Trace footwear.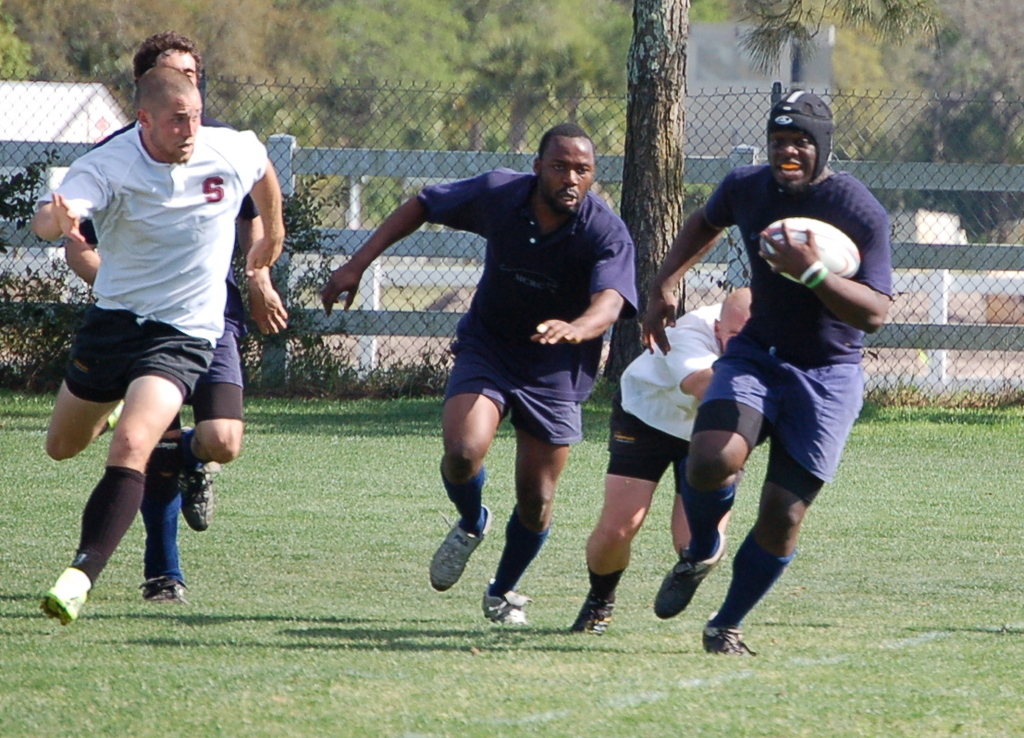
Traced to rect(427, 504, 499, 589).
